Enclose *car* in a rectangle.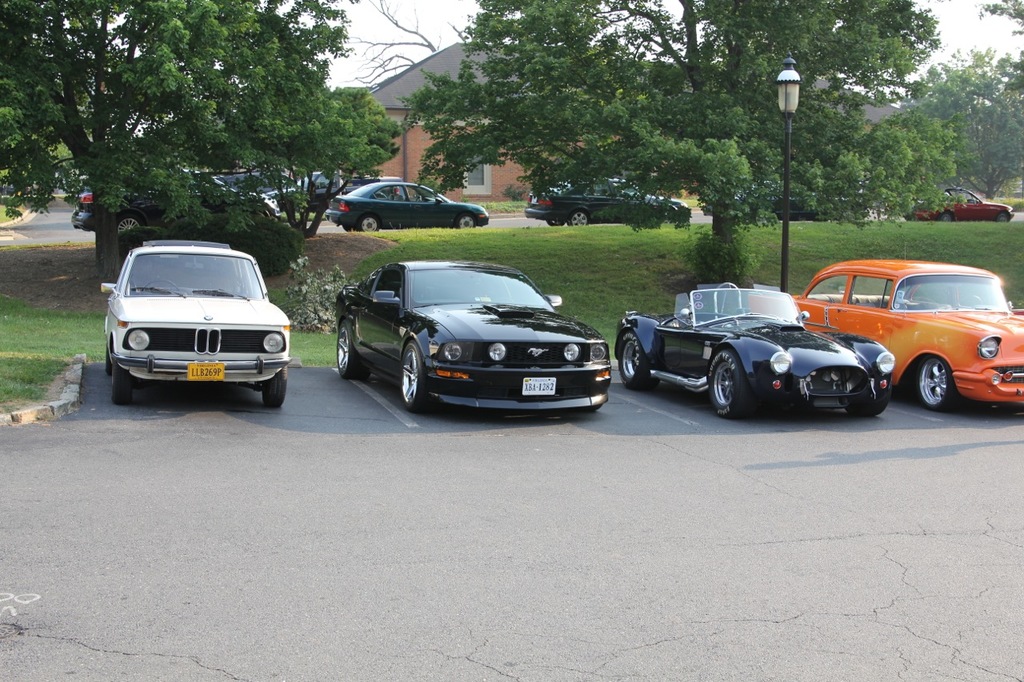
locate(66, 161, 296, 239).
